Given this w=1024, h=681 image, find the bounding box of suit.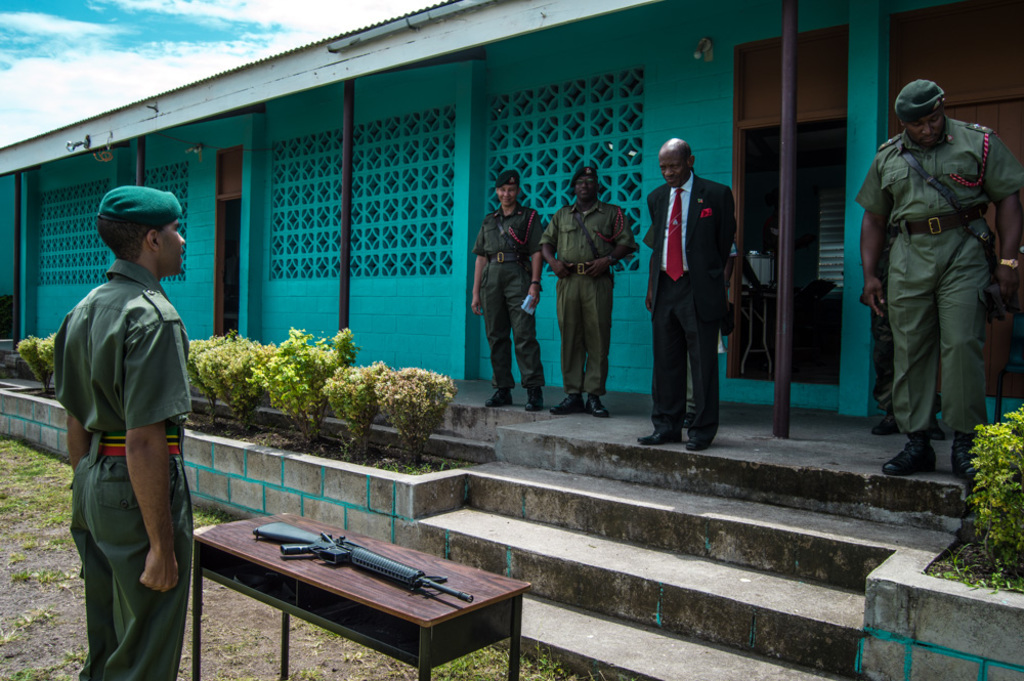
(655,144,750,448).
